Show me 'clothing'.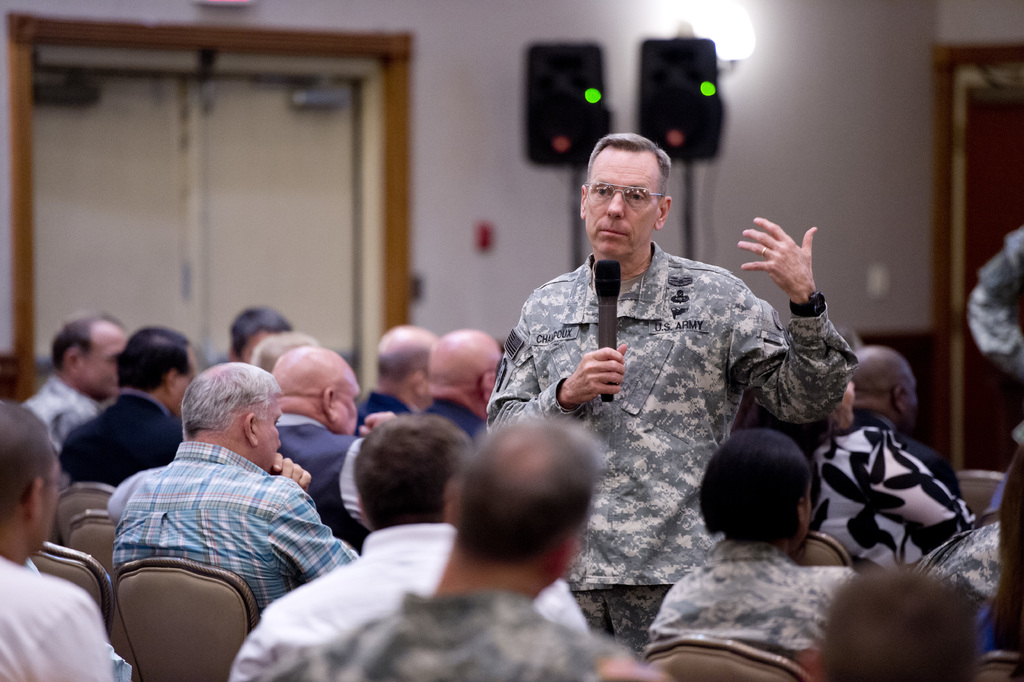
'clothing' is here: rect(233, 521, 593, 681).
